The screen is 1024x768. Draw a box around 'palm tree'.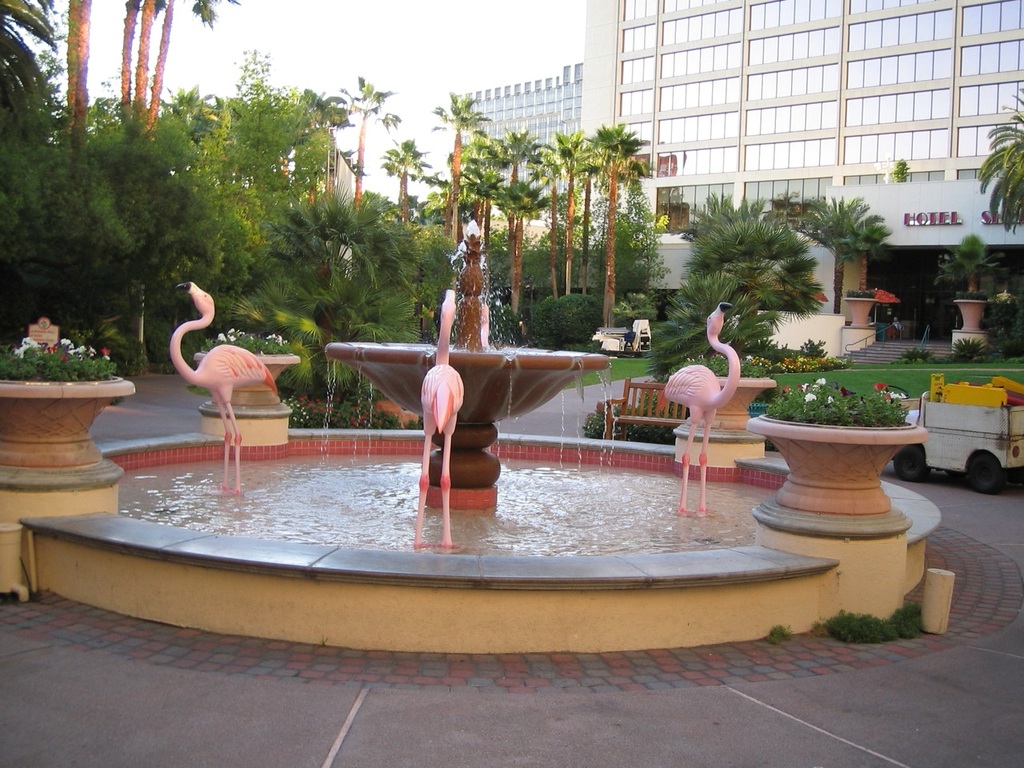
BBox(452, 154, 504, 274).
